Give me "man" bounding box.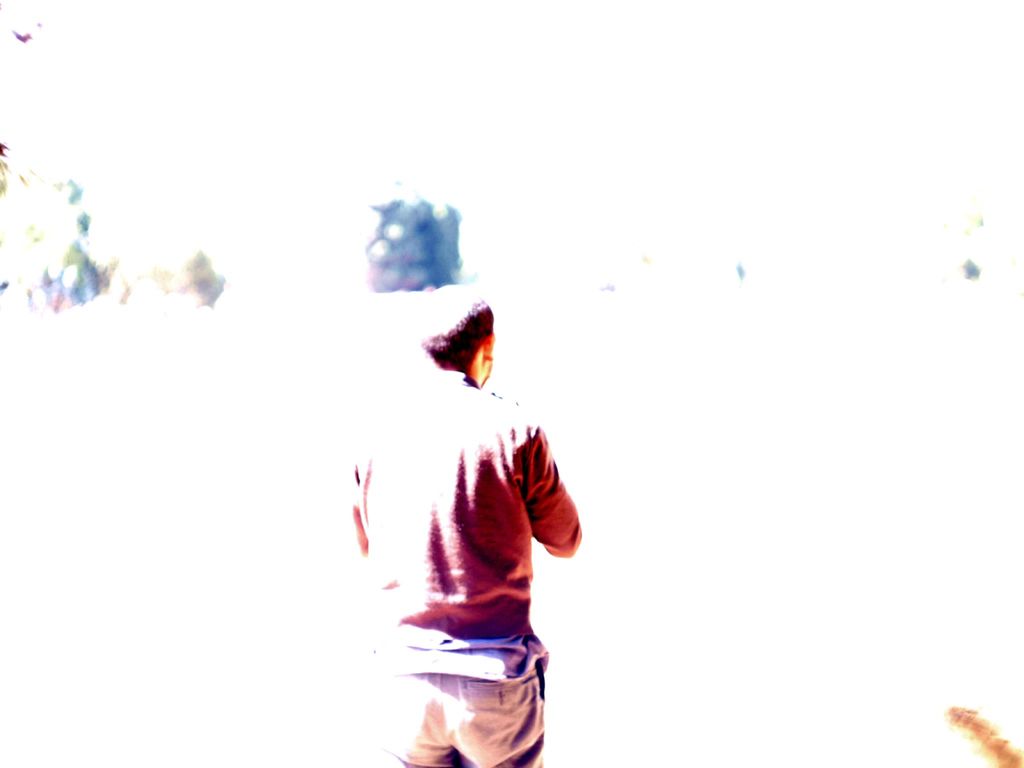
<bbox>316, 249, 577, 735</bbox>.
